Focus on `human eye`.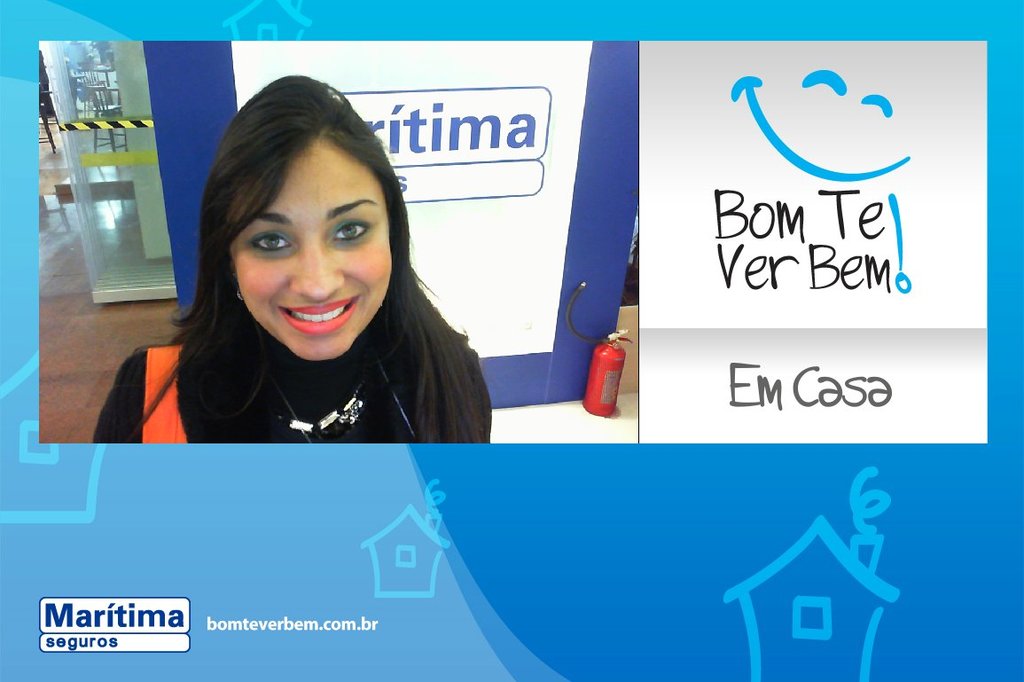
Focused at (249, 229, 292, 255).
